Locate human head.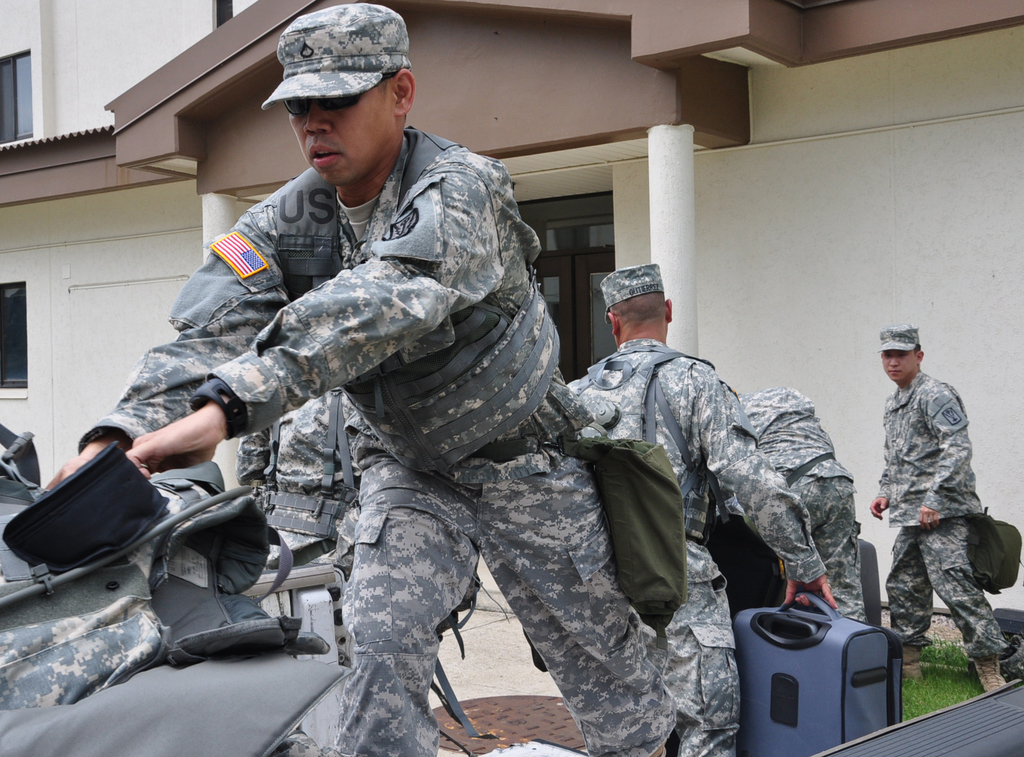
Bounding box: select_region(603, 262, 683, 347).
